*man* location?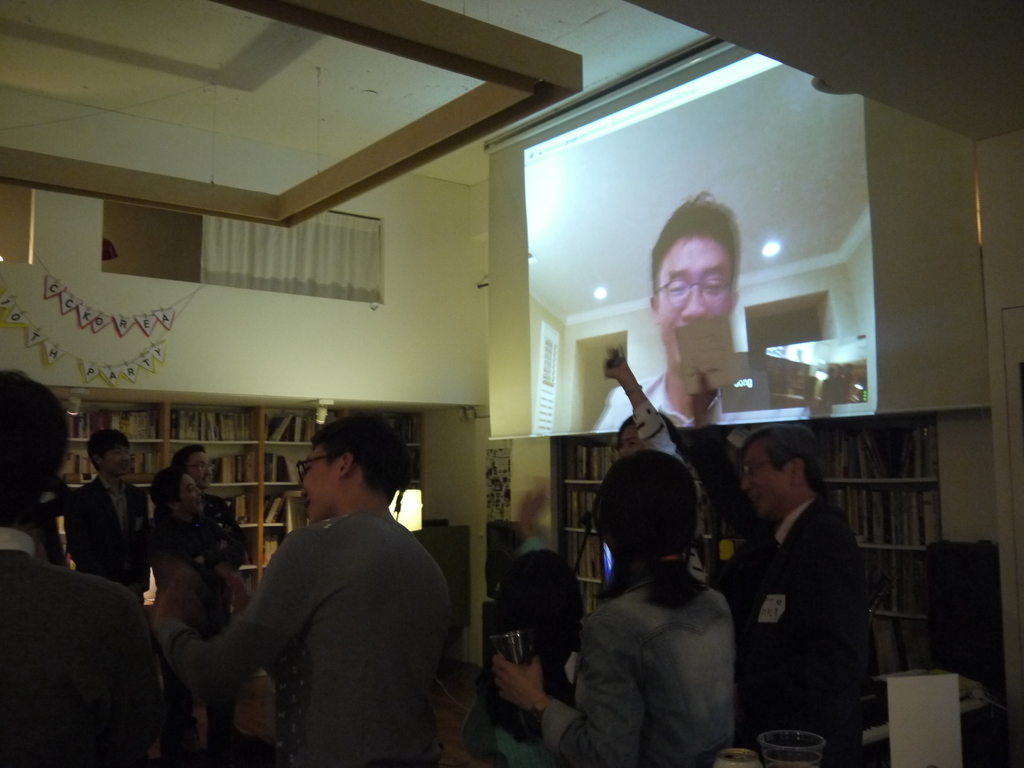
locate(66, 431, 158, 596)
